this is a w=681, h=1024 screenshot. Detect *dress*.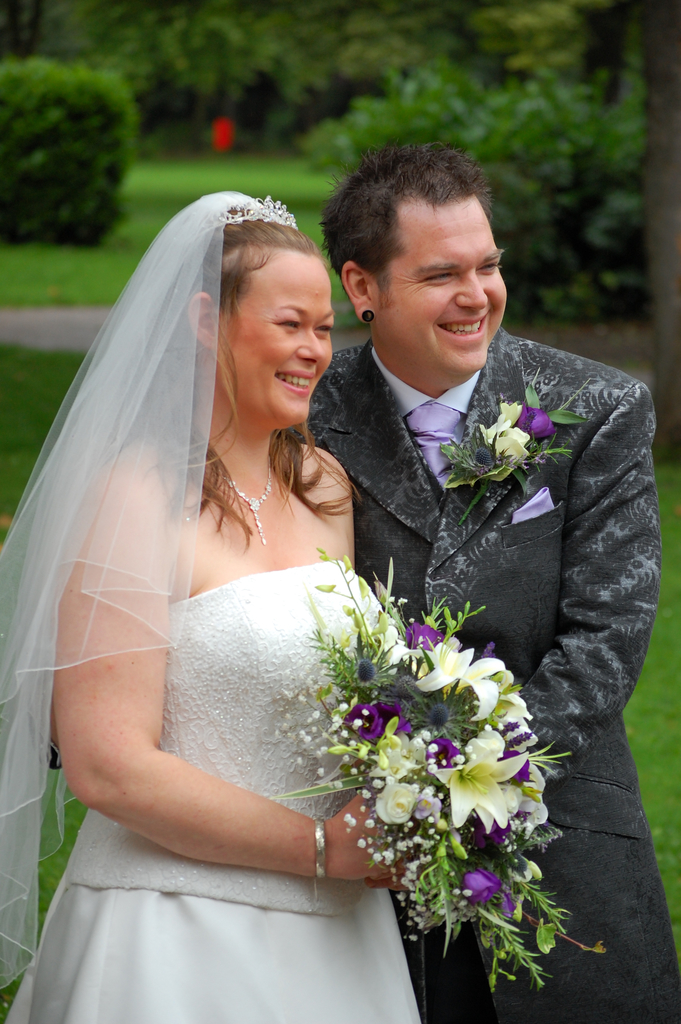
l=42, t=244, r=502, b=1014.
